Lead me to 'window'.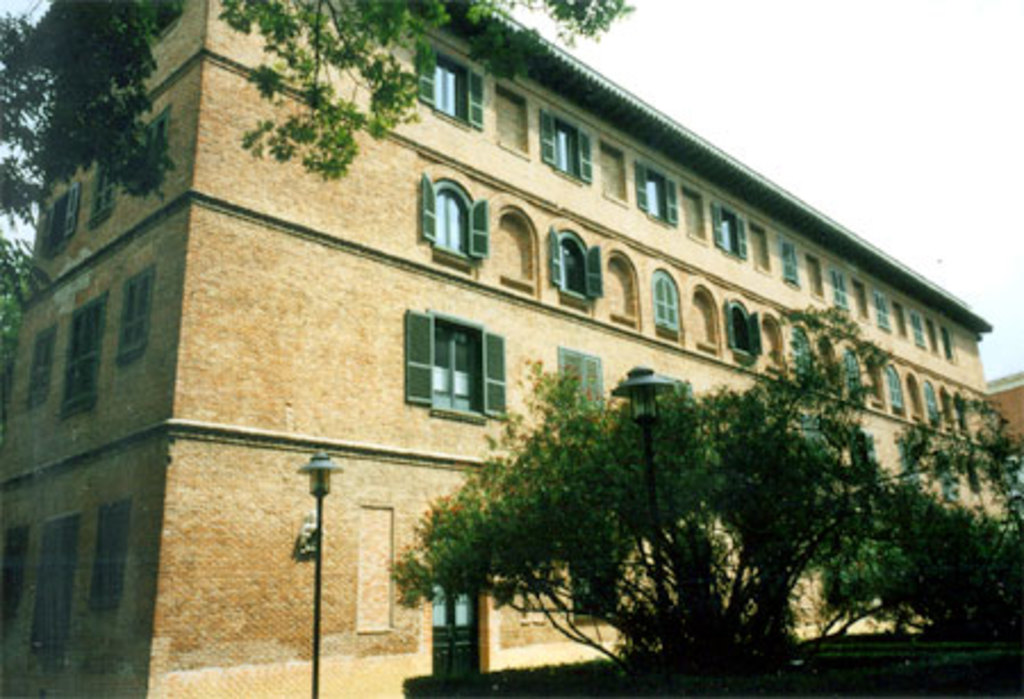
Lead to BBox(644, 180, 667, 219).
